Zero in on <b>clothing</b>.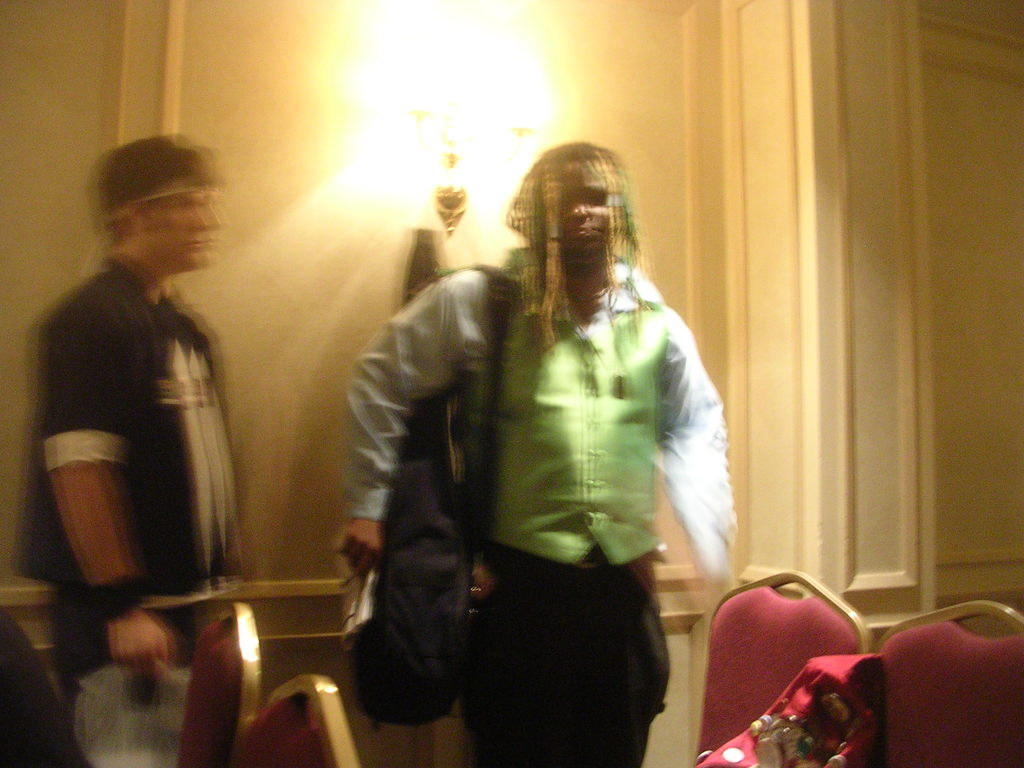
Zeroed in: <bbox>360, 187, 729, 767</bbox>.
